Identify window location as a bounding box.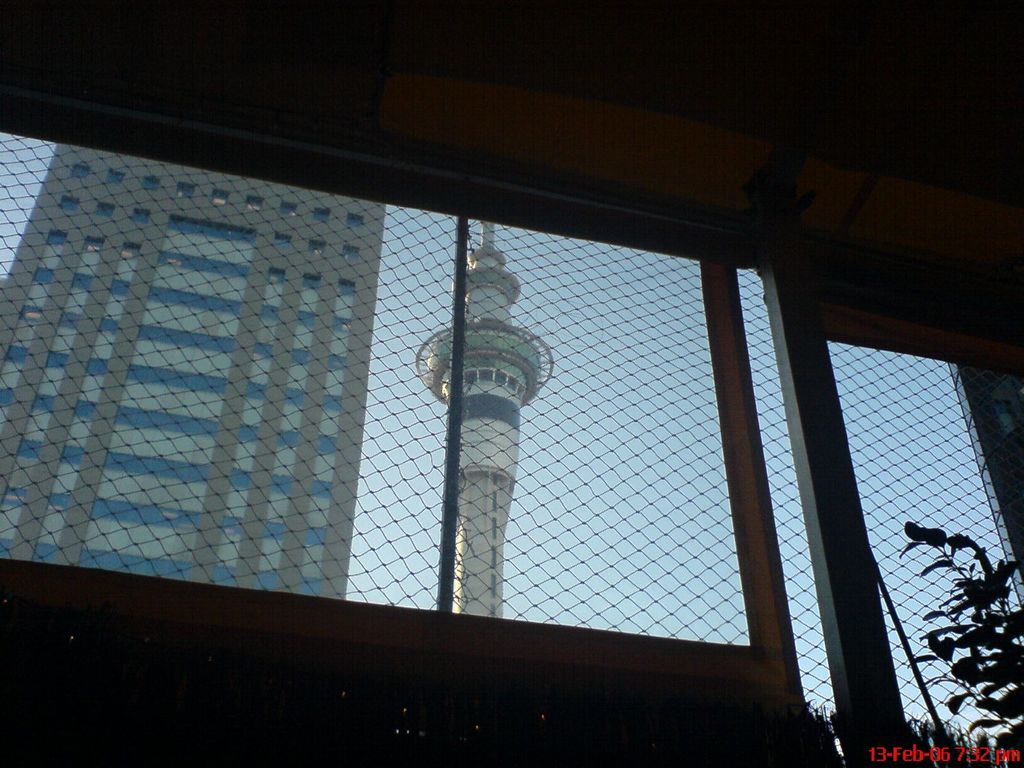
bbox=[314, 212, 332, 224].
